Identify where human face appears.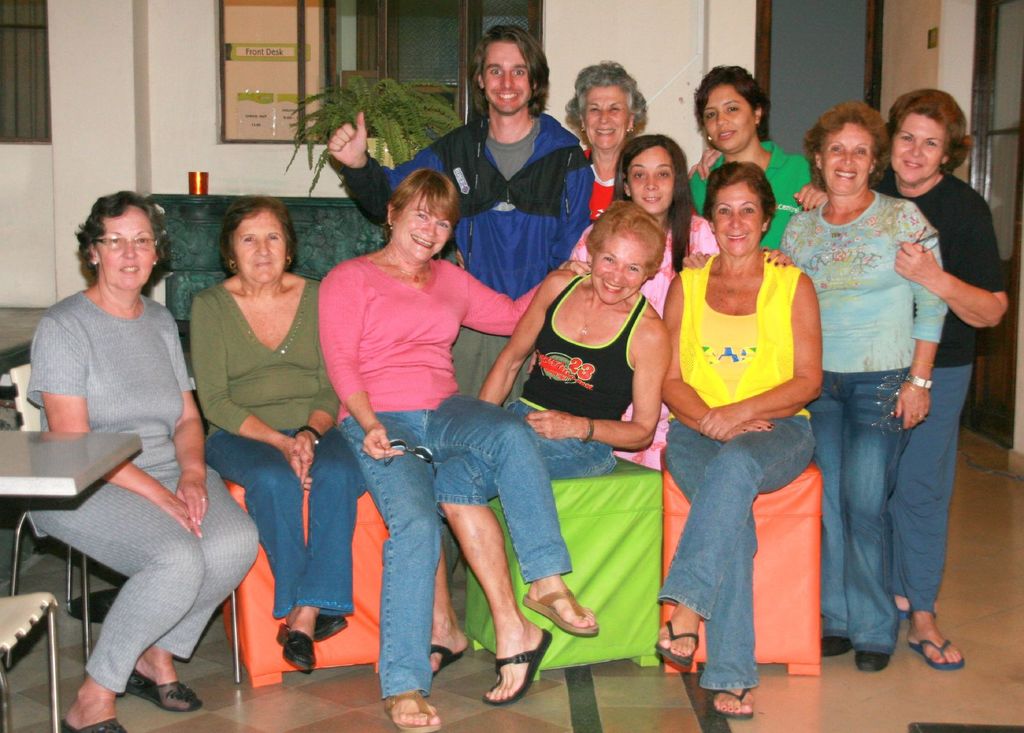
Appears at rect(234, 211, 285, 280).
